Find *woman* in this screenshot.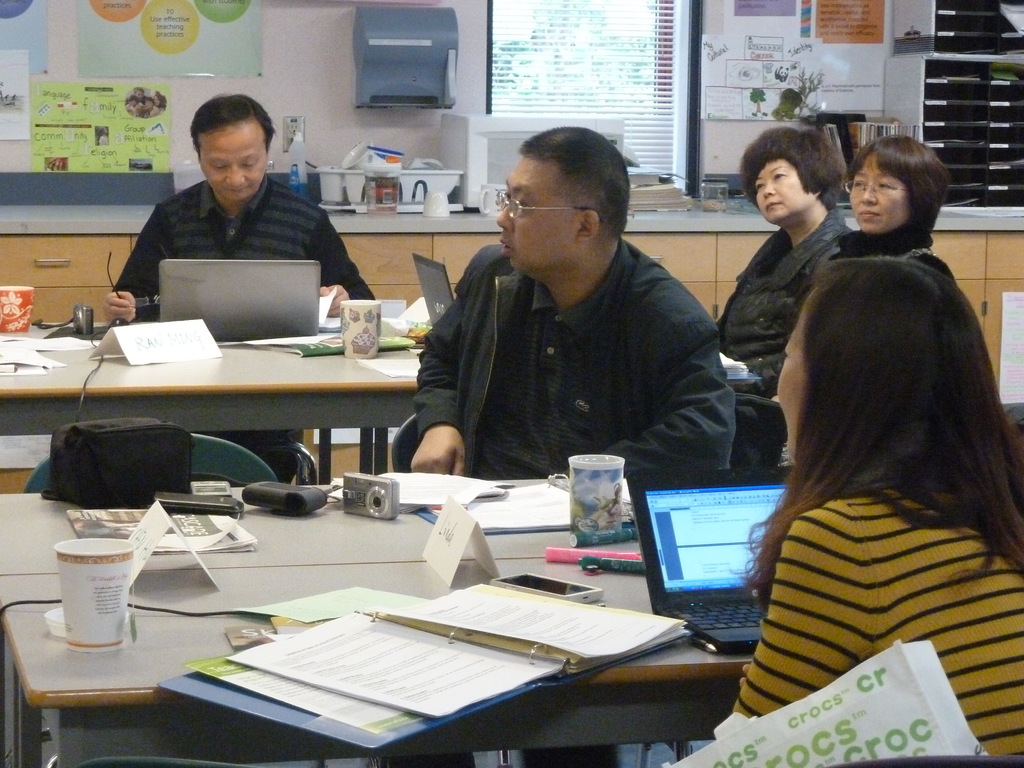
The bounding box for *woman* is detection(712, 120, 874, 477).
